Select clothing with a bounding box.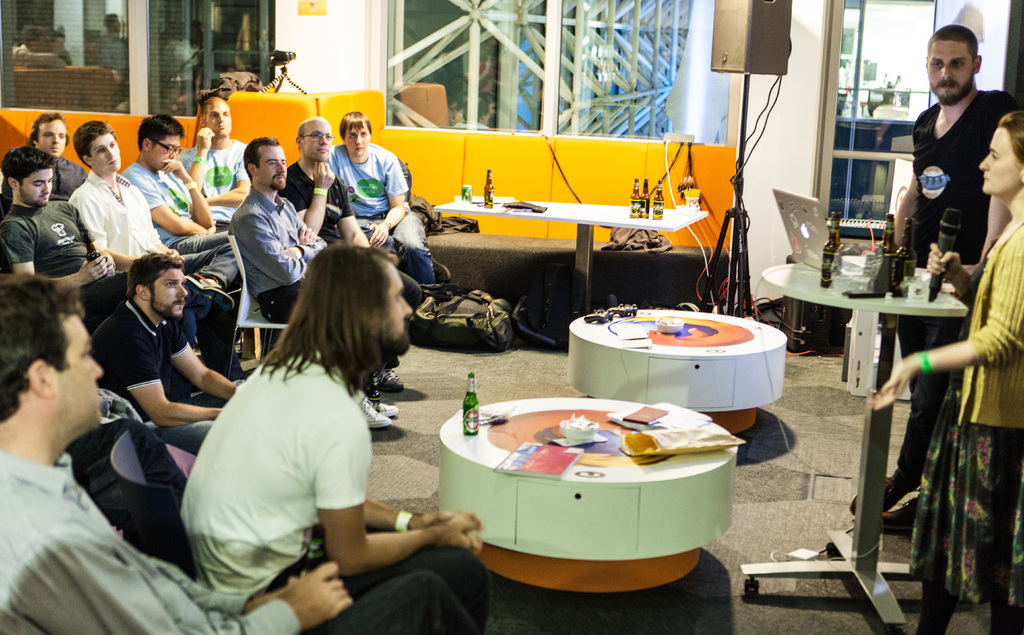
bbox=(916, 69, 1011, 295).
